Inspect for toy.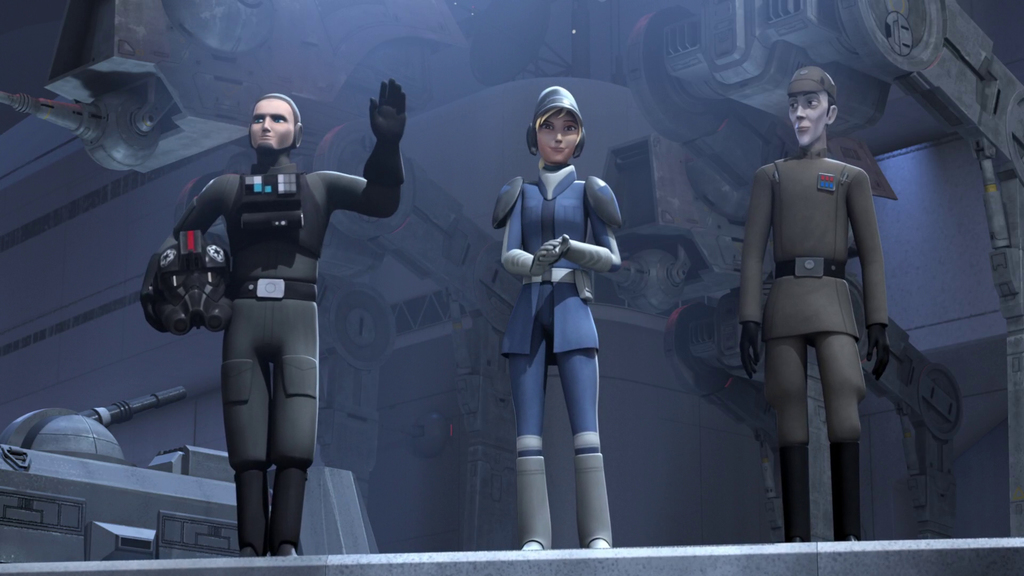
Inspection: (left=115, top=76, right=454, bottom=545).
